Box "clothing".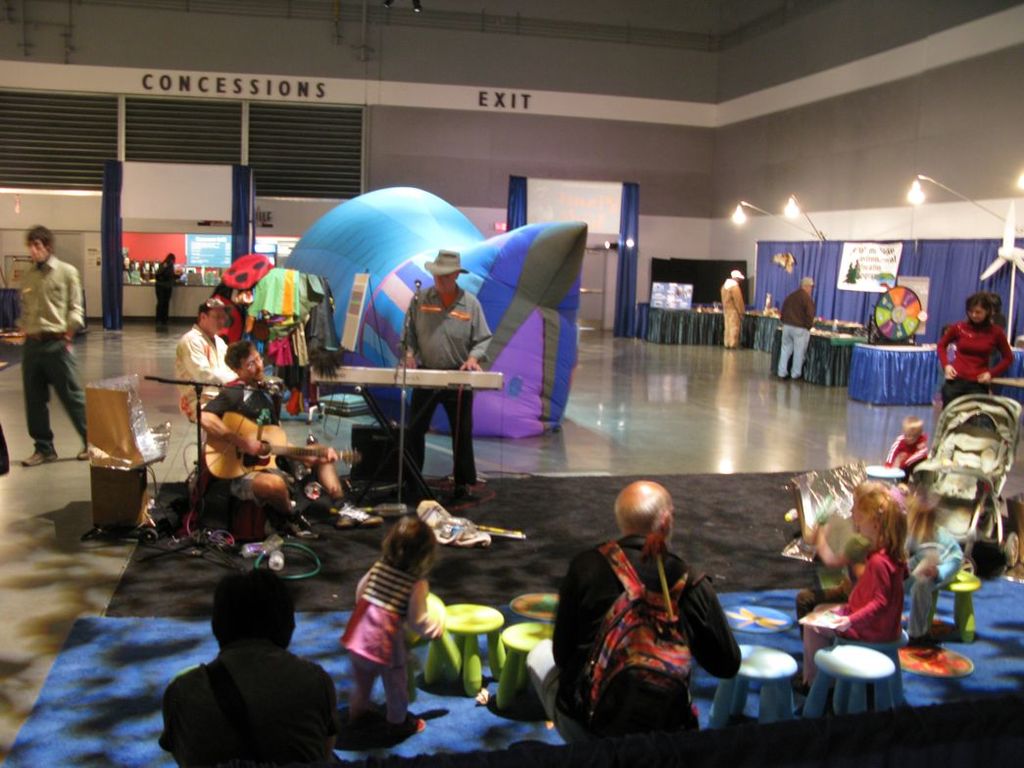
[left=716, top=273, right=745, bottom=355].
